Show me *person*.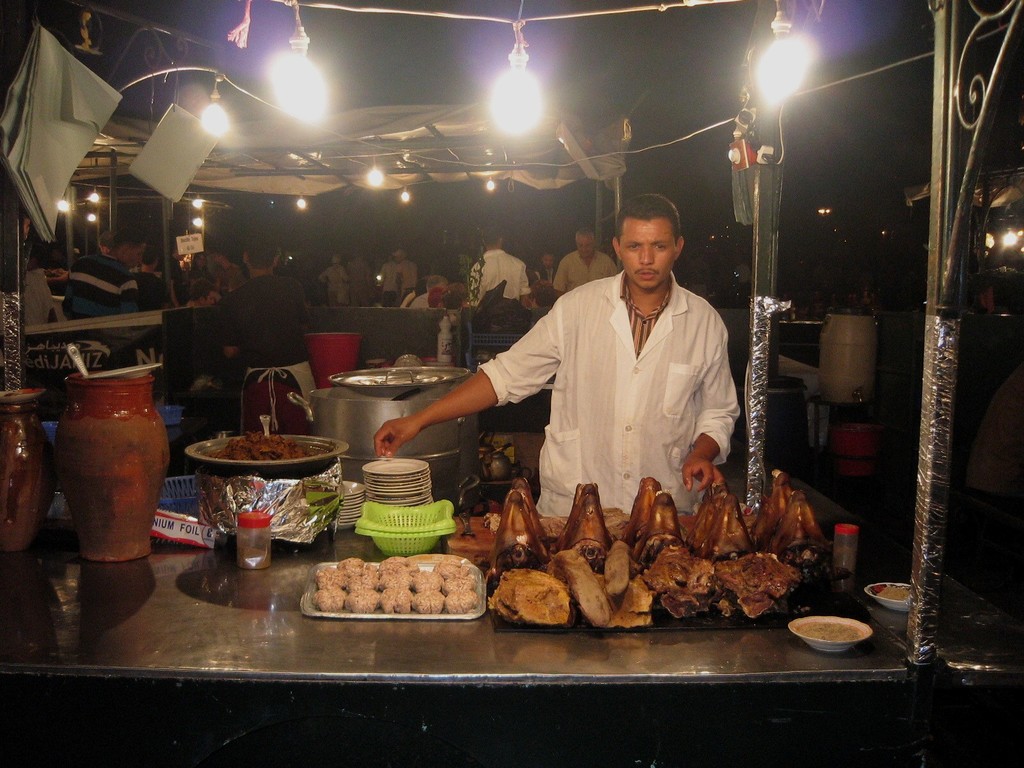
*person* is here: select_region(343, 248, 374, 306).
